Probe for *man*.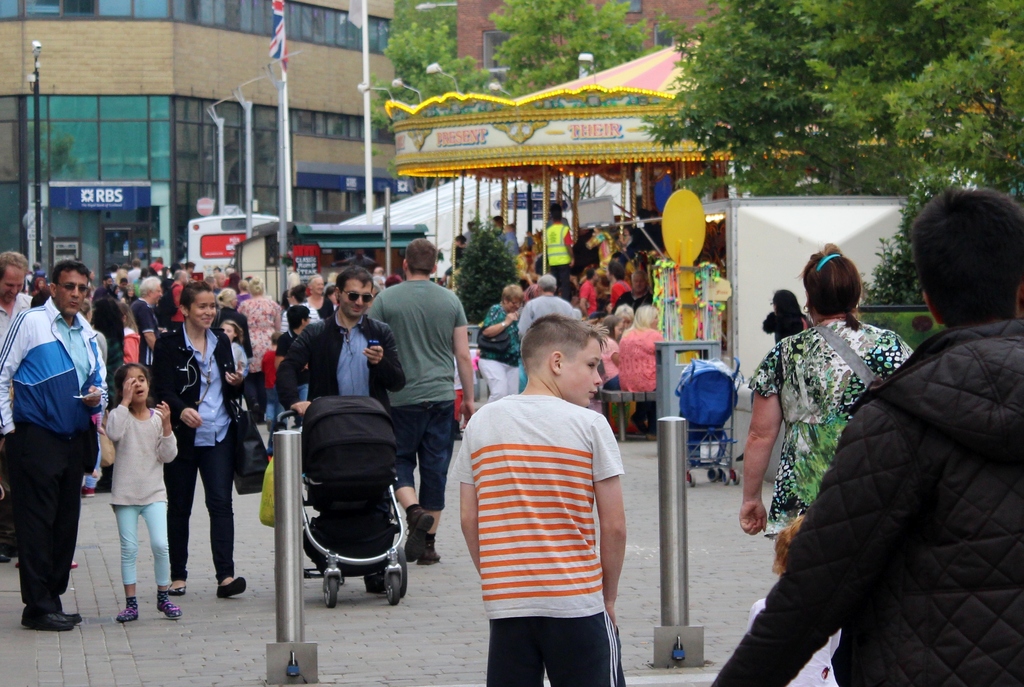
Probe result: (546,207,579,283).
